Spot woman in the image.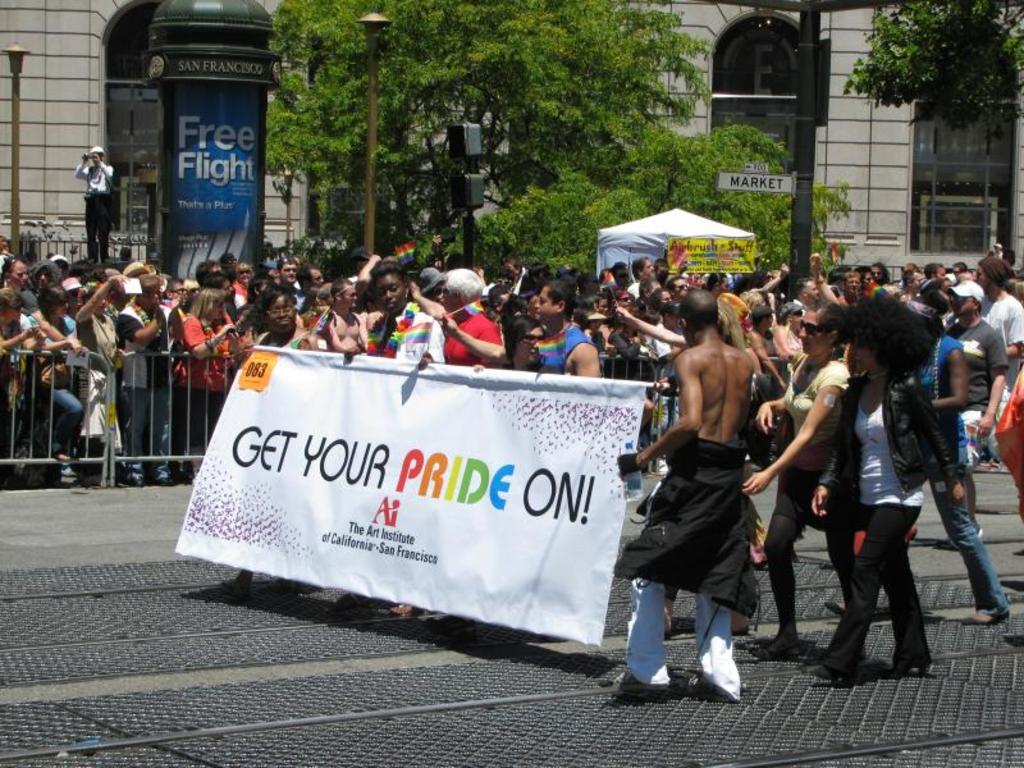
woman found at 170, 291, 244, 396.
